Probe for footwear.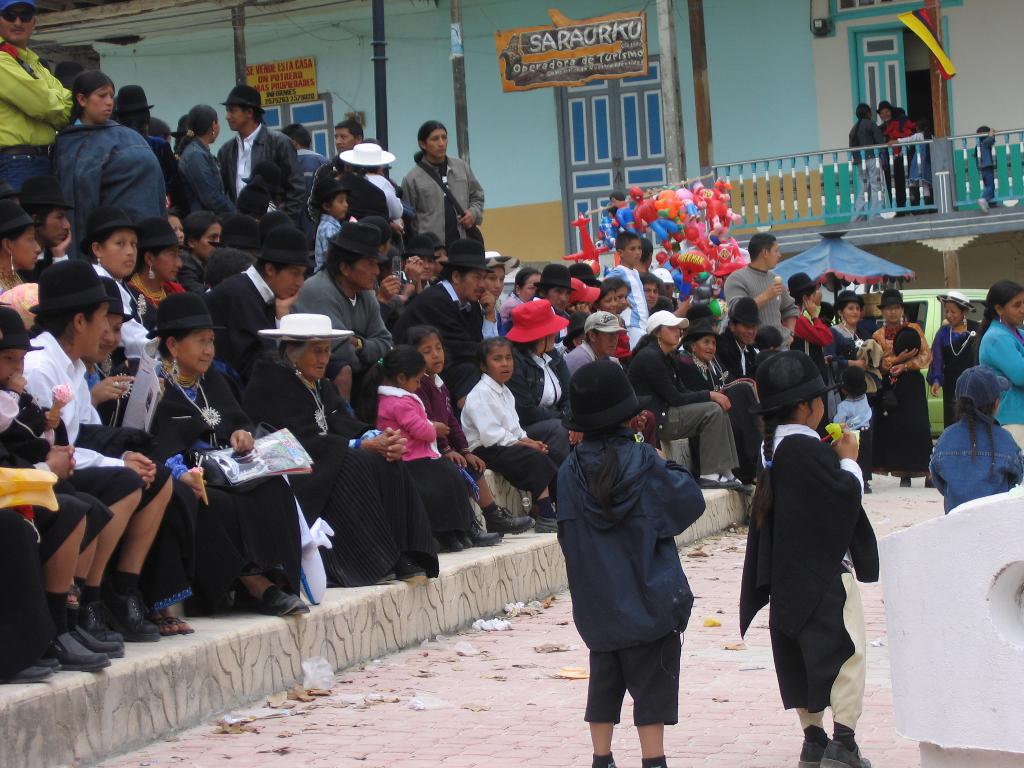
Probe result: [x1=45, y1=625, x2=111, y2=669].
